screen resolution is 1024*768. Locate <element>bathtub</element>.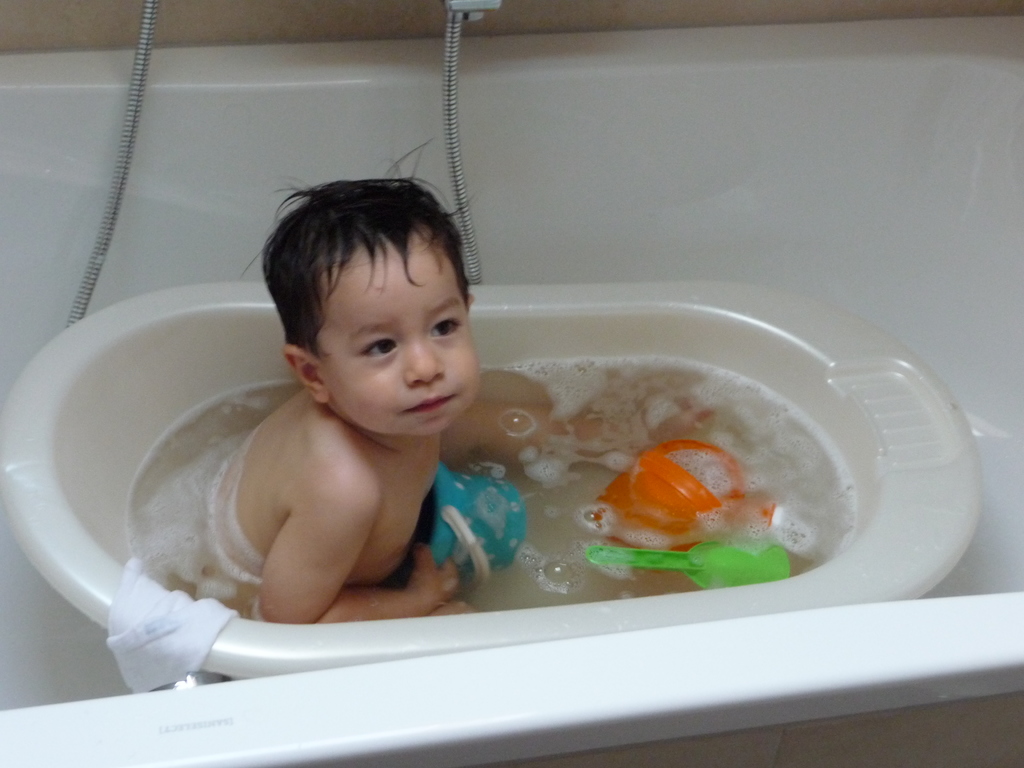
(x1=0, y1=29, x2=1023, y2=767).
